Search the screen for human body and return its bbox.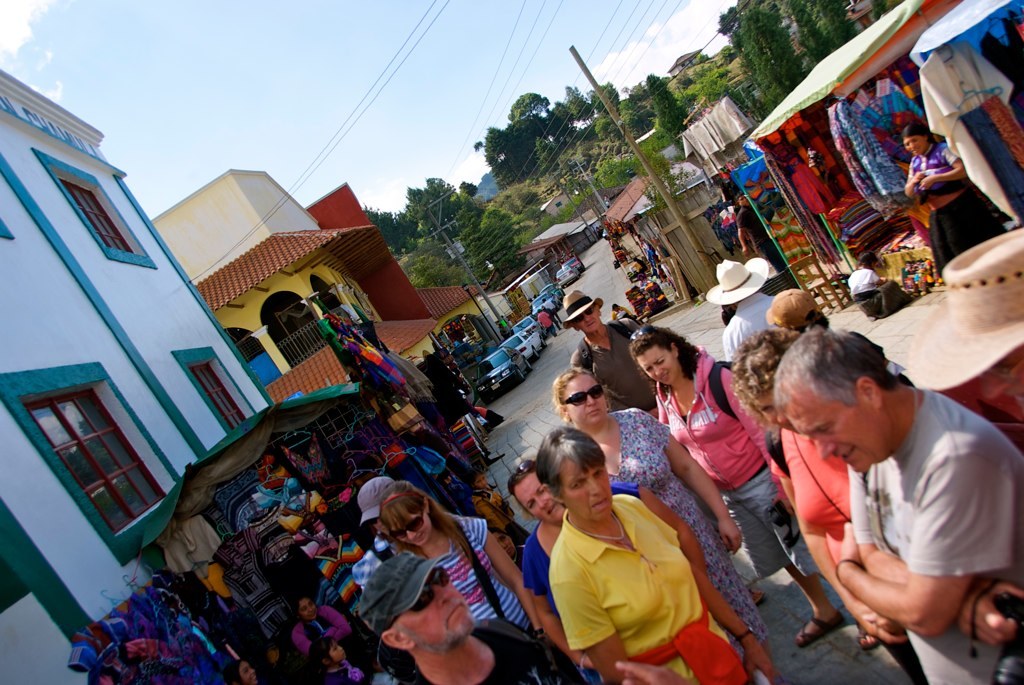
Found: (561,321,647,412).
